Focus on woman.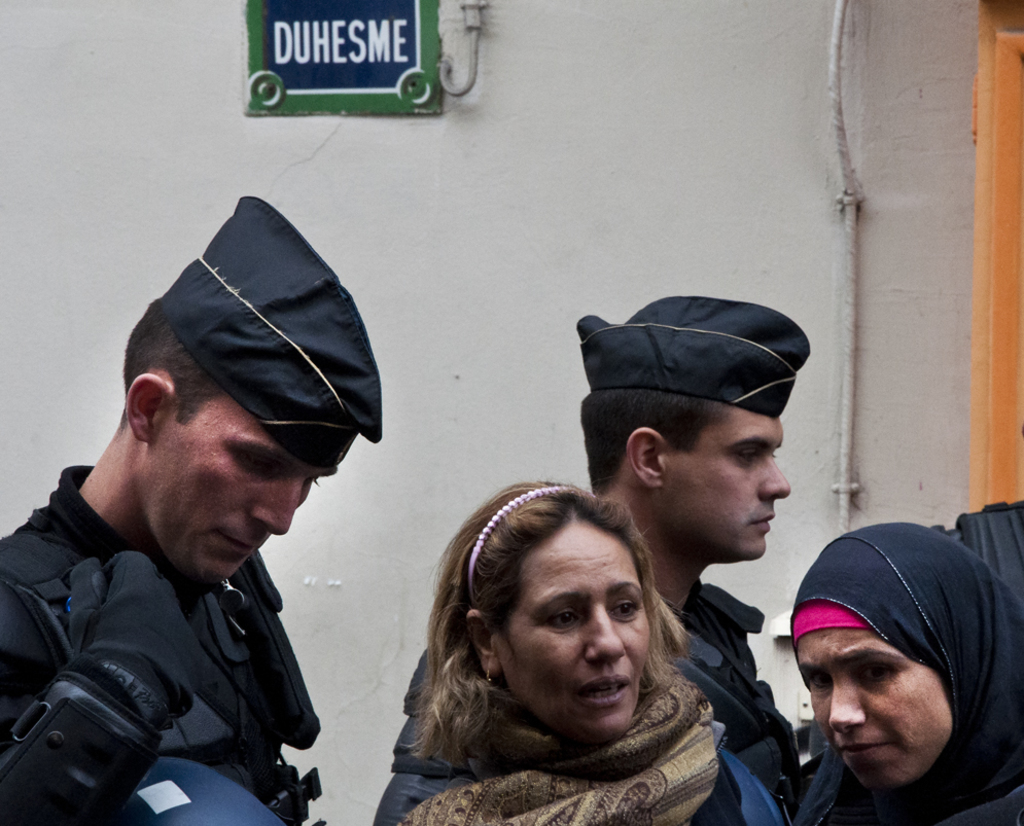
Focused at [792,516,1023,825].
